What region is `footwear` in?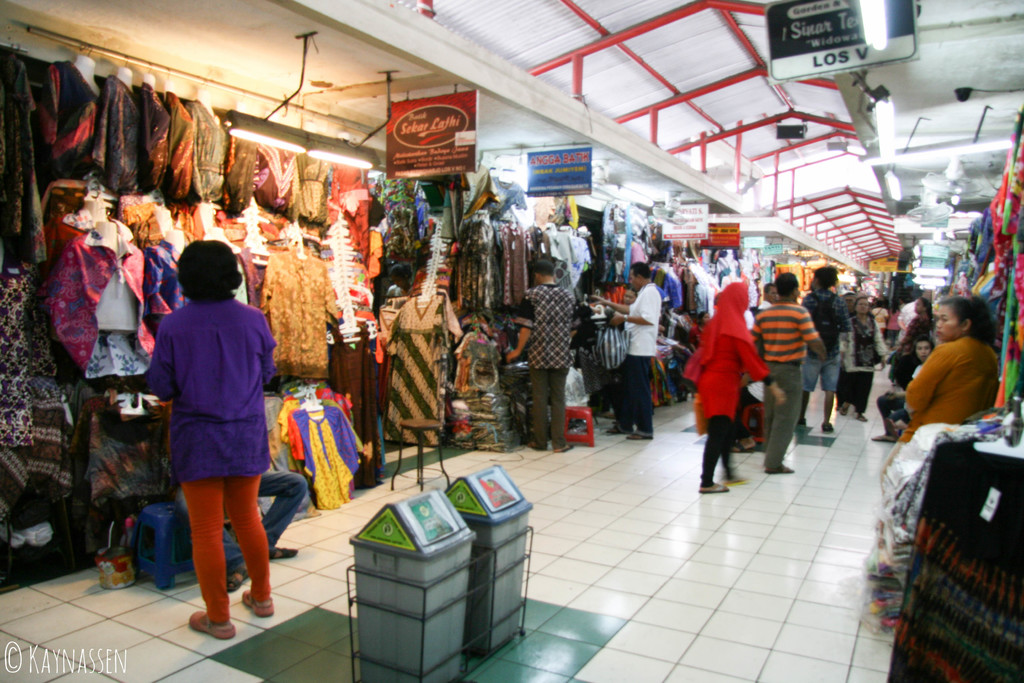
766/462/794/475.
